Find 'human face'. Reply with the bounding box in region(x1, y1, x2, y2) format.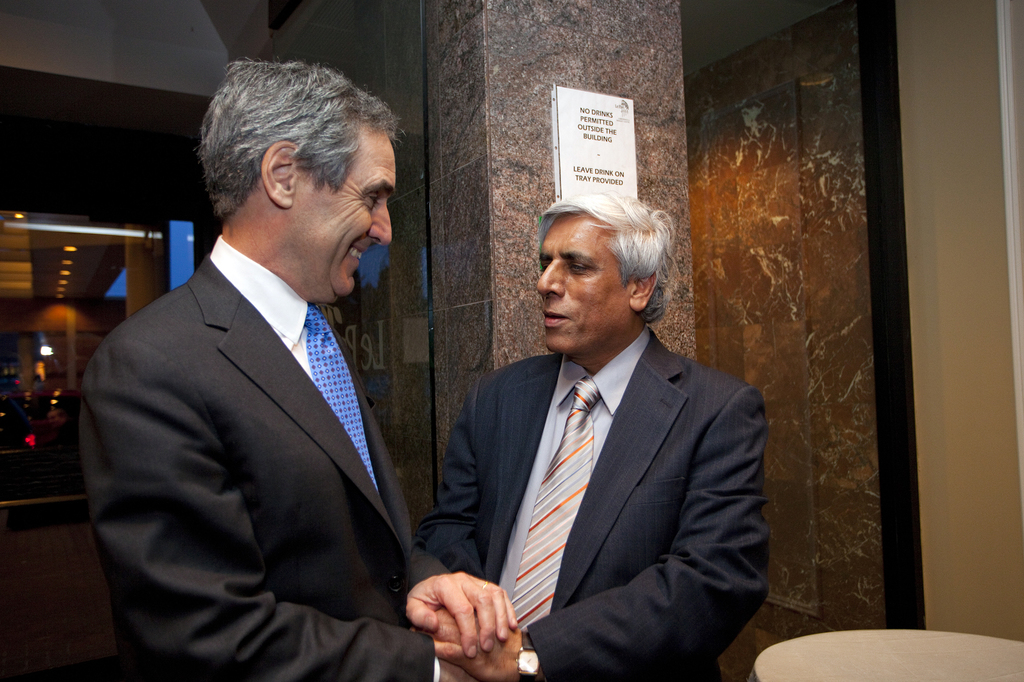
region(287, 136, 394, 301).
